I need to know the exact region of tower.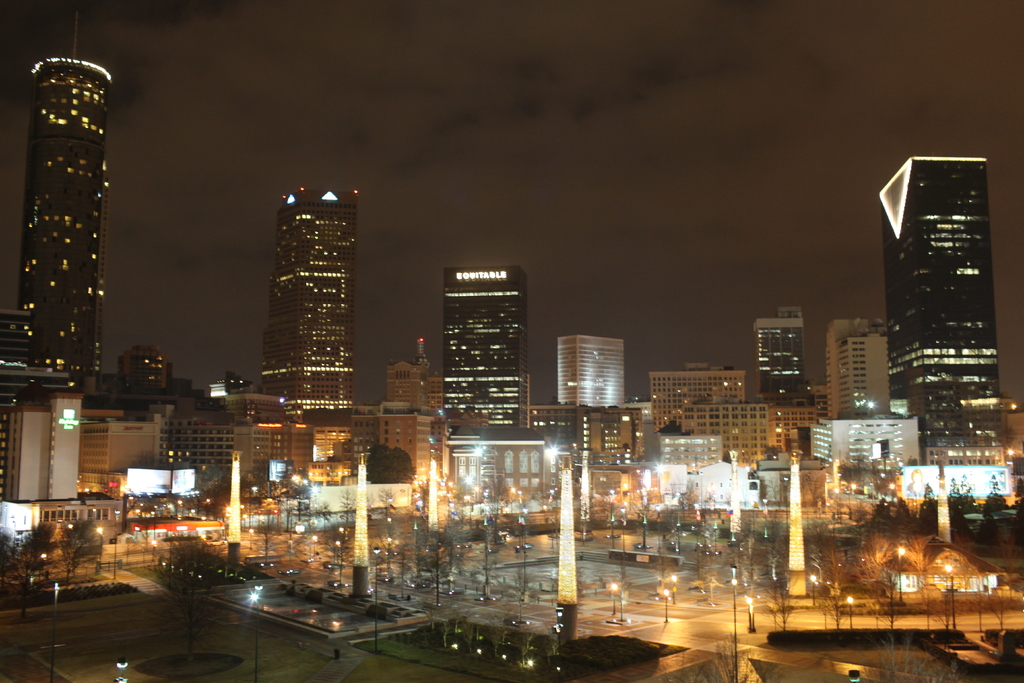
Region: bbox(753, 302, 808, 395).
